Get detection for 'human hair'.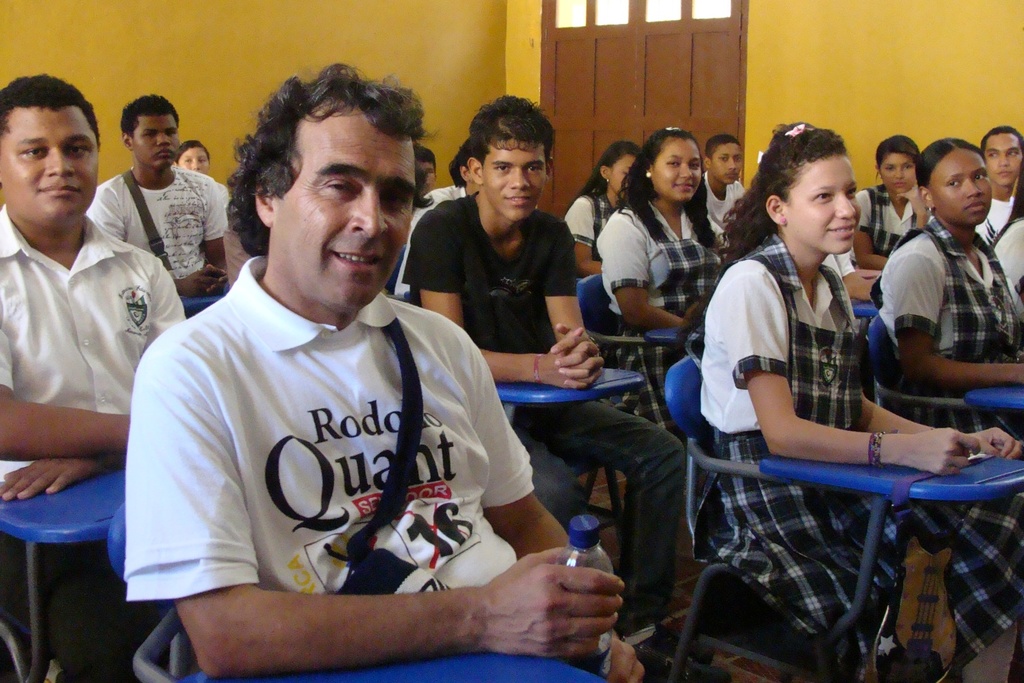
Detection: [621, 120, 718, 251].
